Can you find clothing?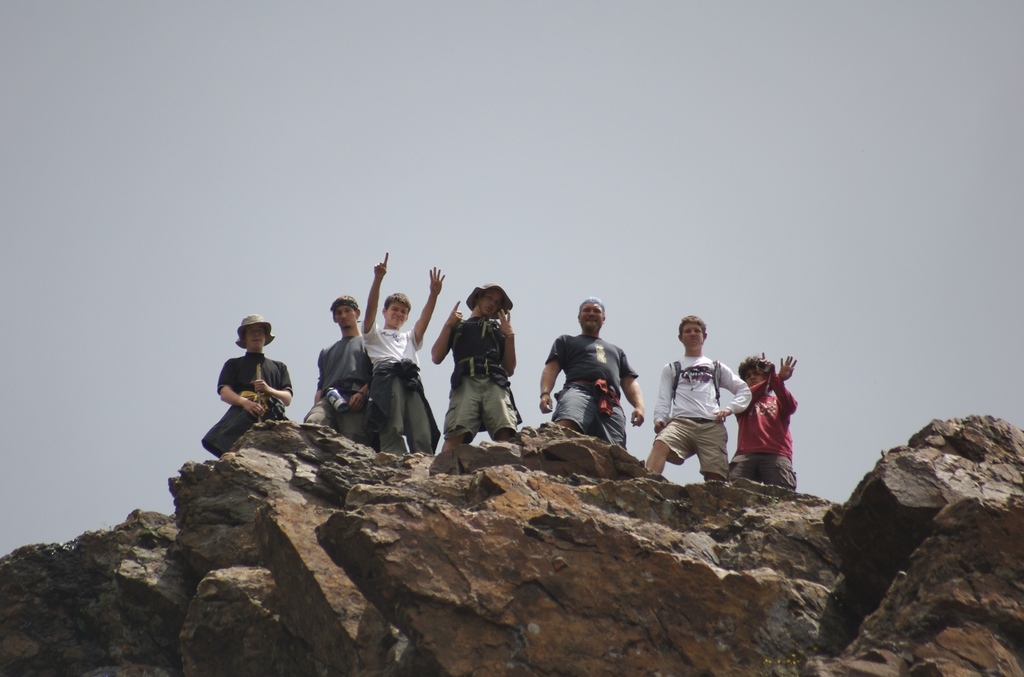
Yes, bounding box: 360,319,439,454.
